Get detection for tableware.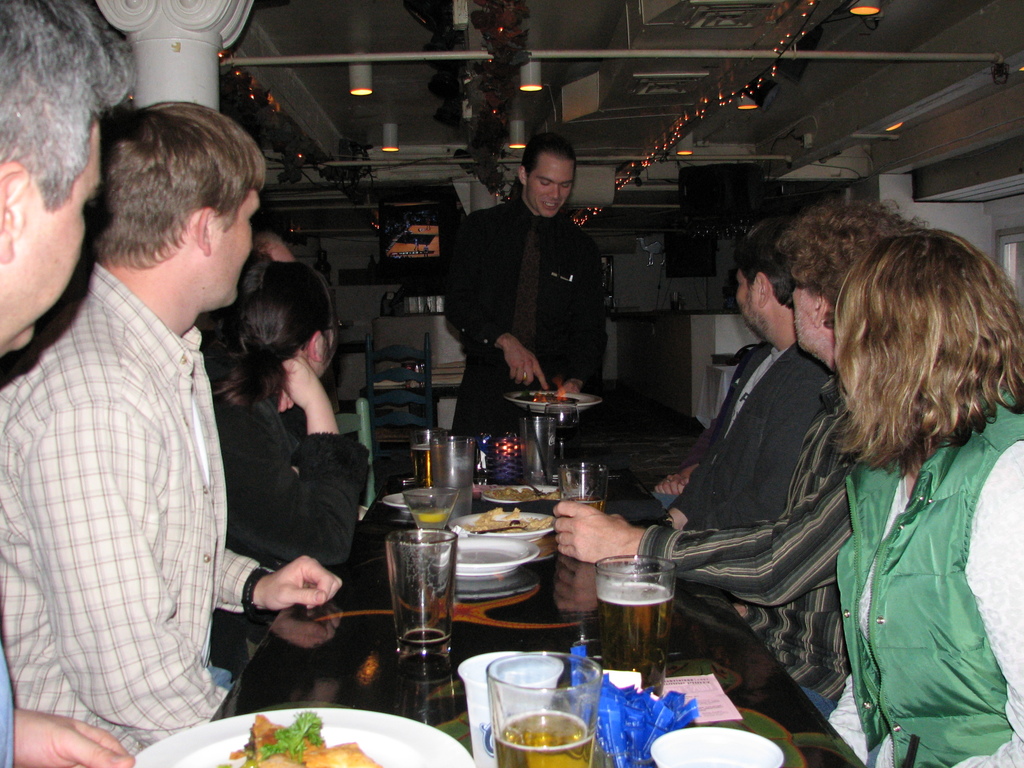
Detection: box=[639, 717, 789, 765].
